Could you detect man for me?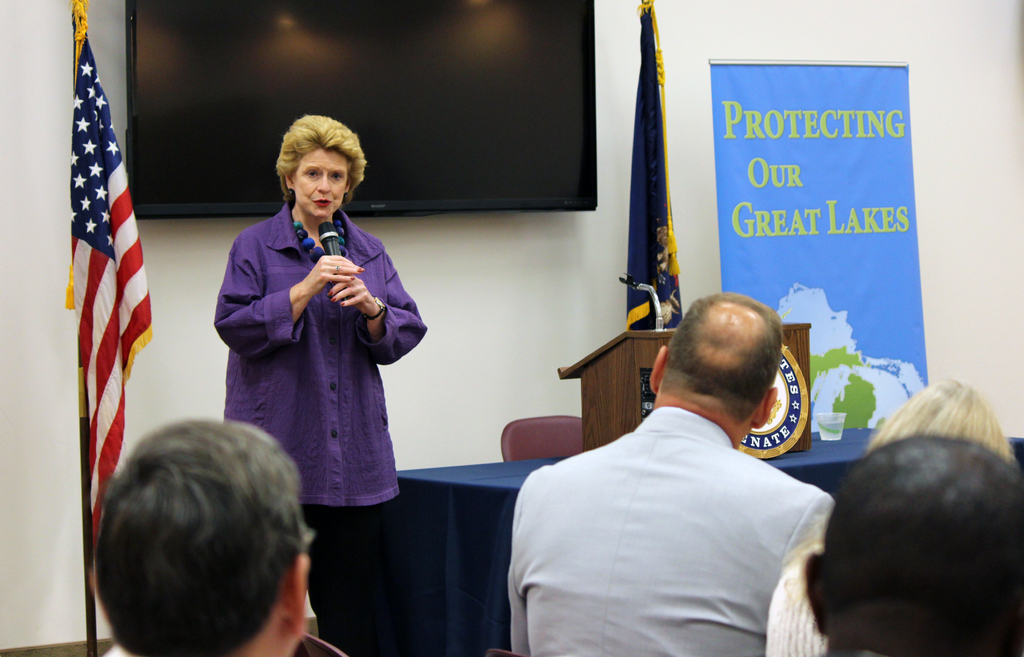
Detection result: left=806, top=434, right=1023, bottom=656.
